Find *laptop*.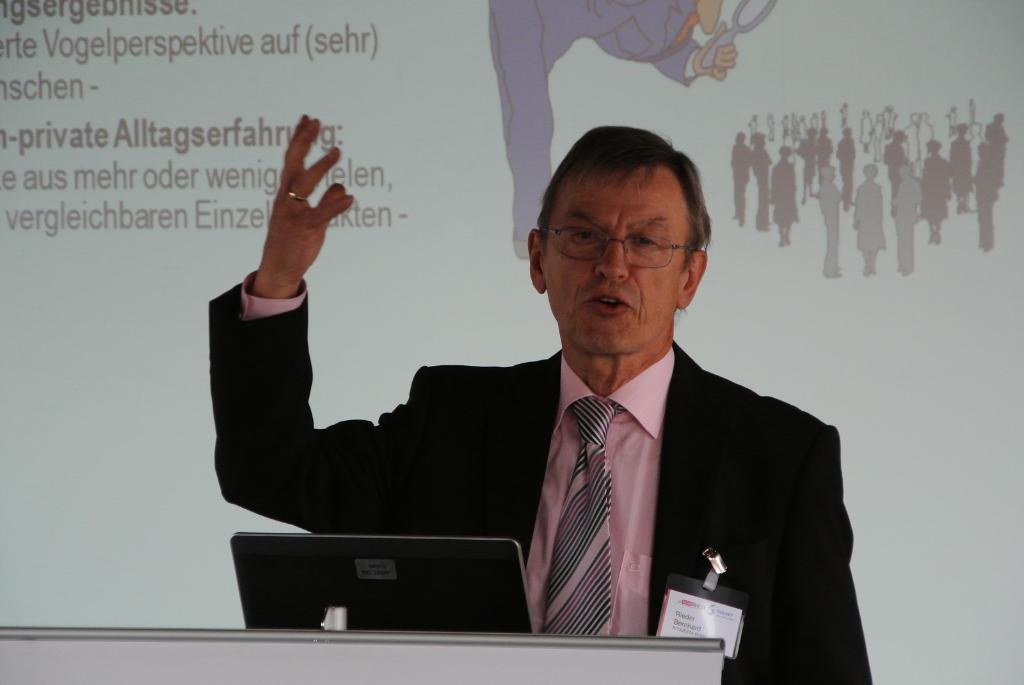
crop(215, 542, 552, 636).
